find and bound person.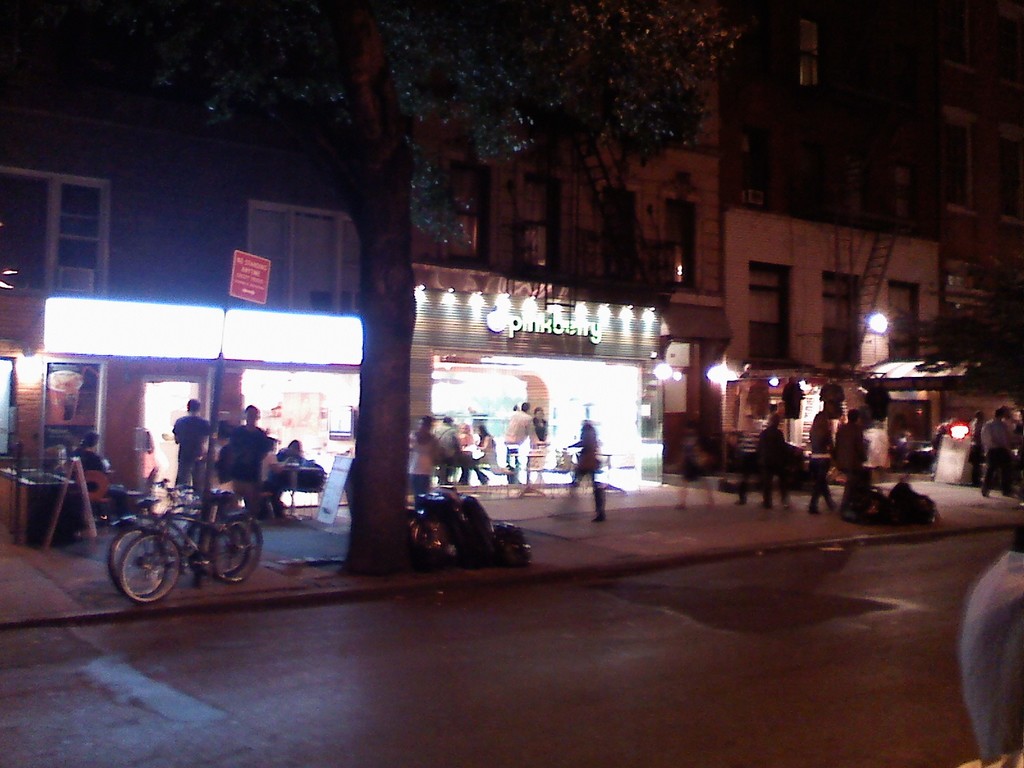
Bound: region(70, 430, 131, 520).
